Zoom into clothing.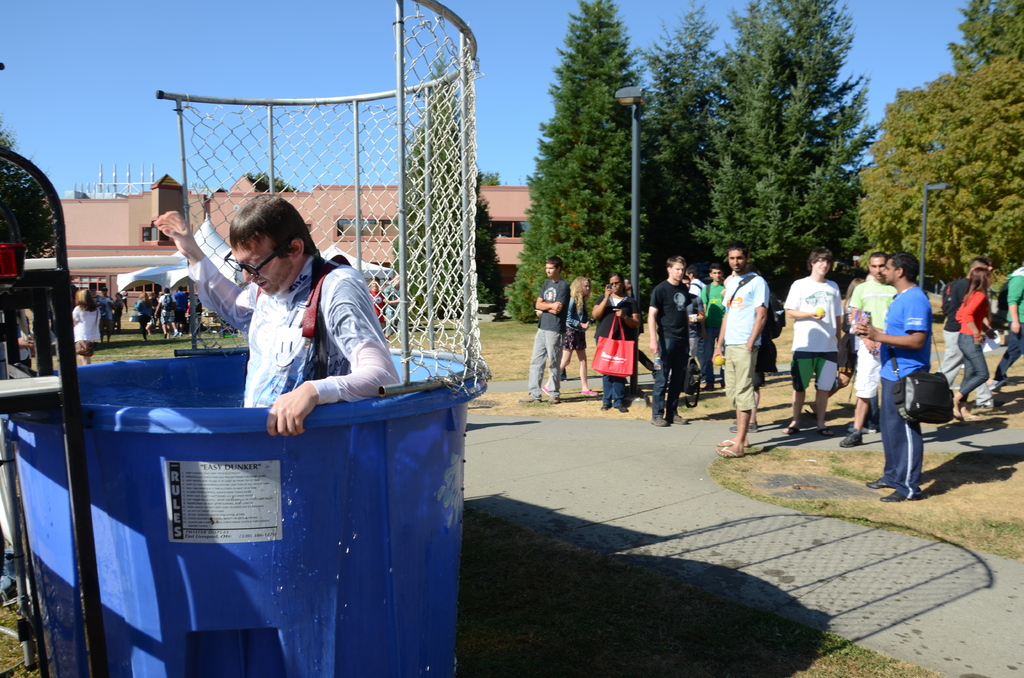
Zoom target: [938, 270, 973, 390].
